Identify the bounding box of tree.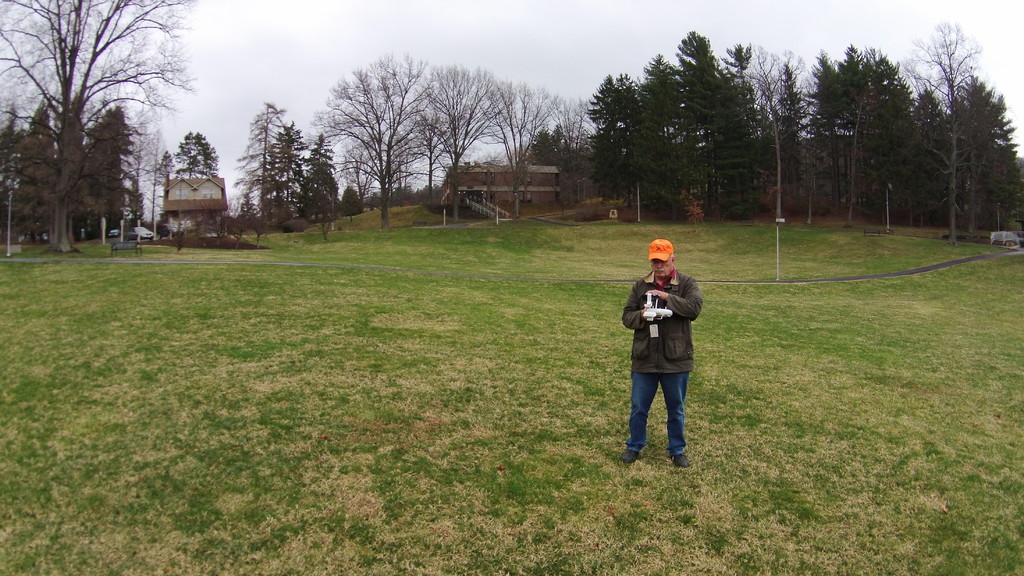
[x1=685, y1=29, x2=721, y2=193].
